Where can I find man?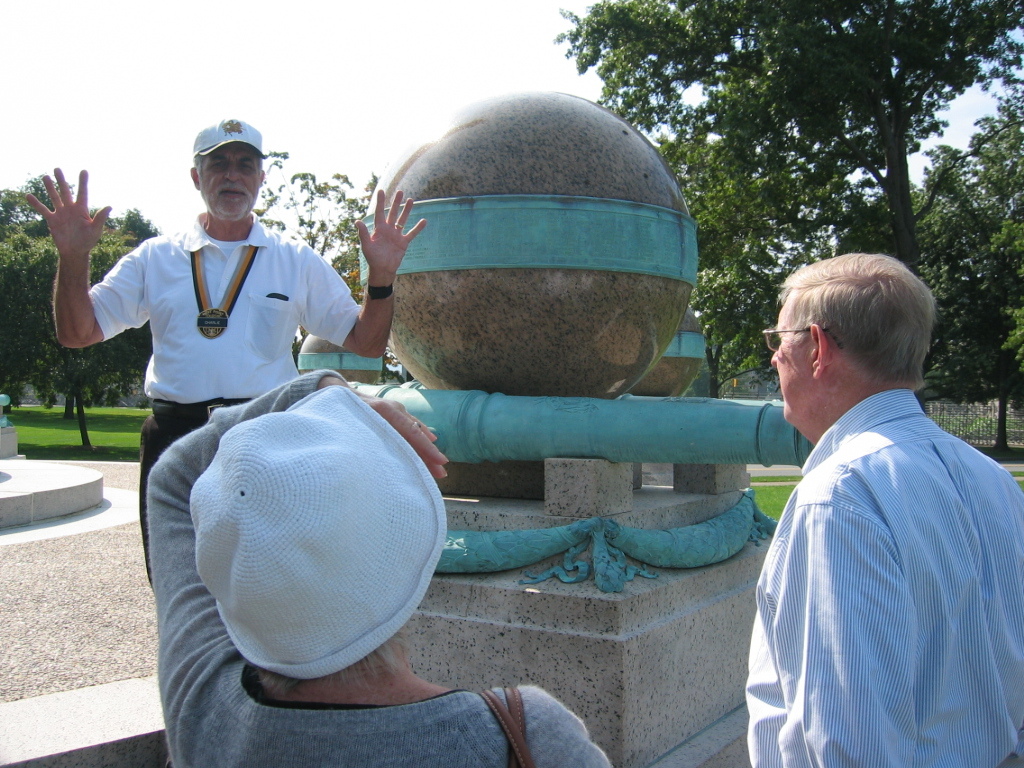
You can find it at (724,231,1012,751).
